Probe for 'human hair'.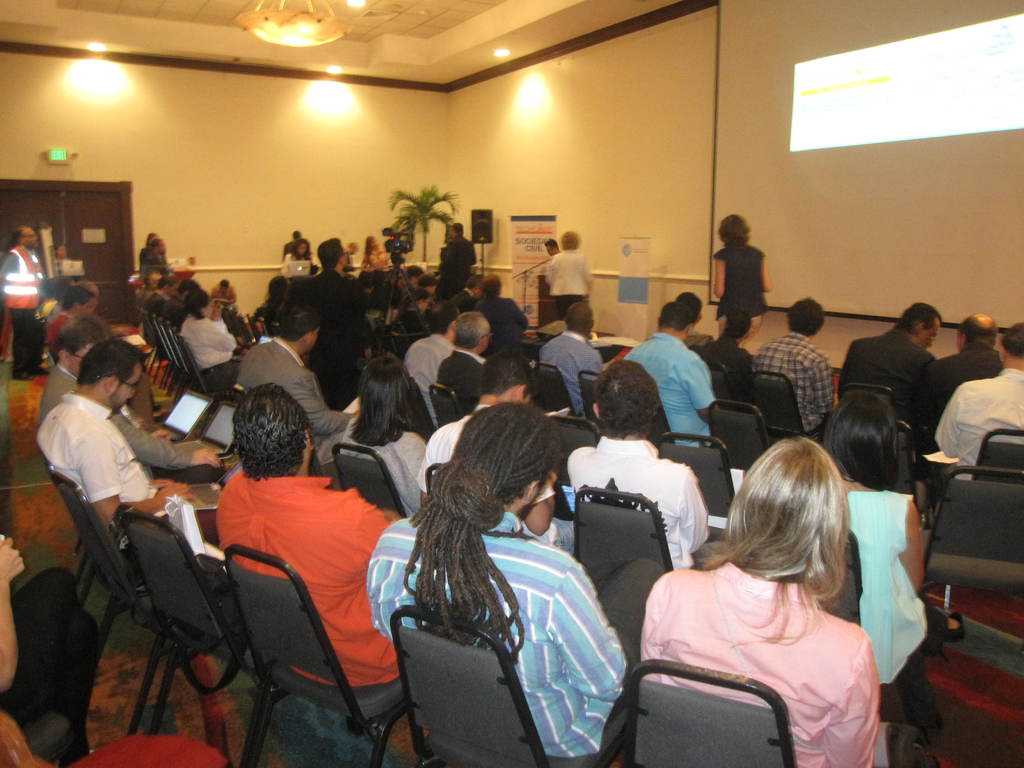
Probe result: bbox=[415, 272, 438, 289].
